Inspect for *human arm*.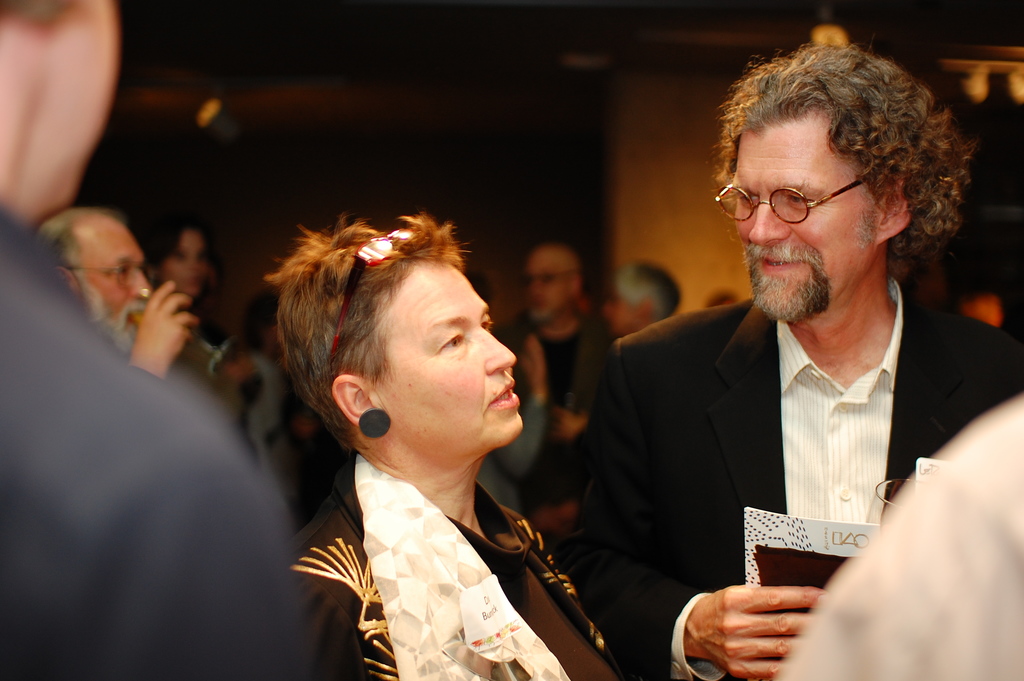
Inspection: (581,324,829,680).
